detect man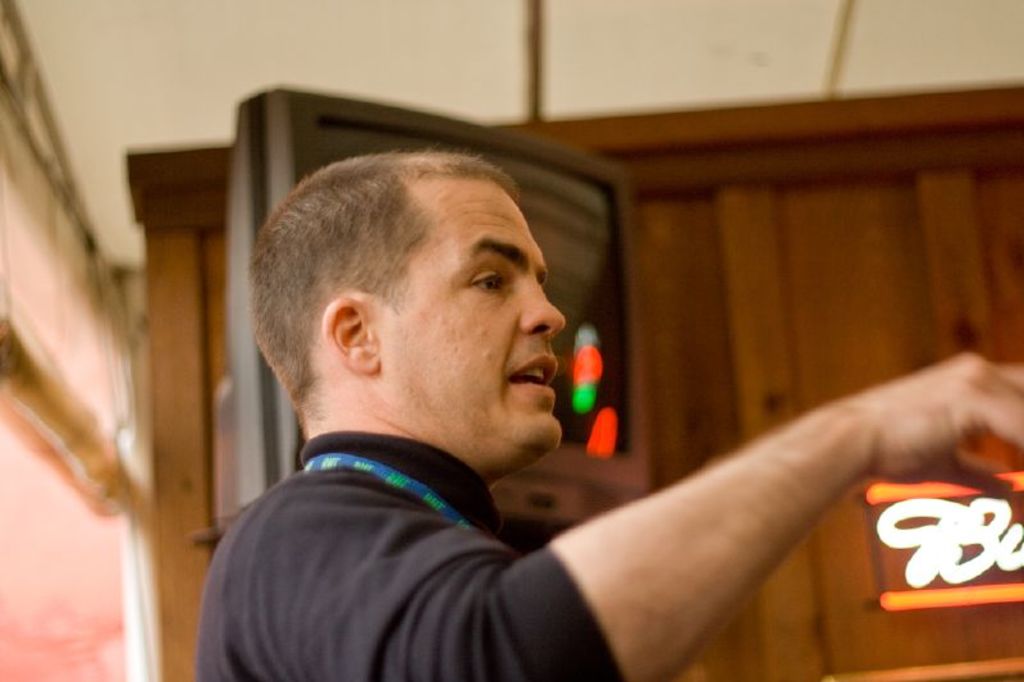
195 152 1023 681
